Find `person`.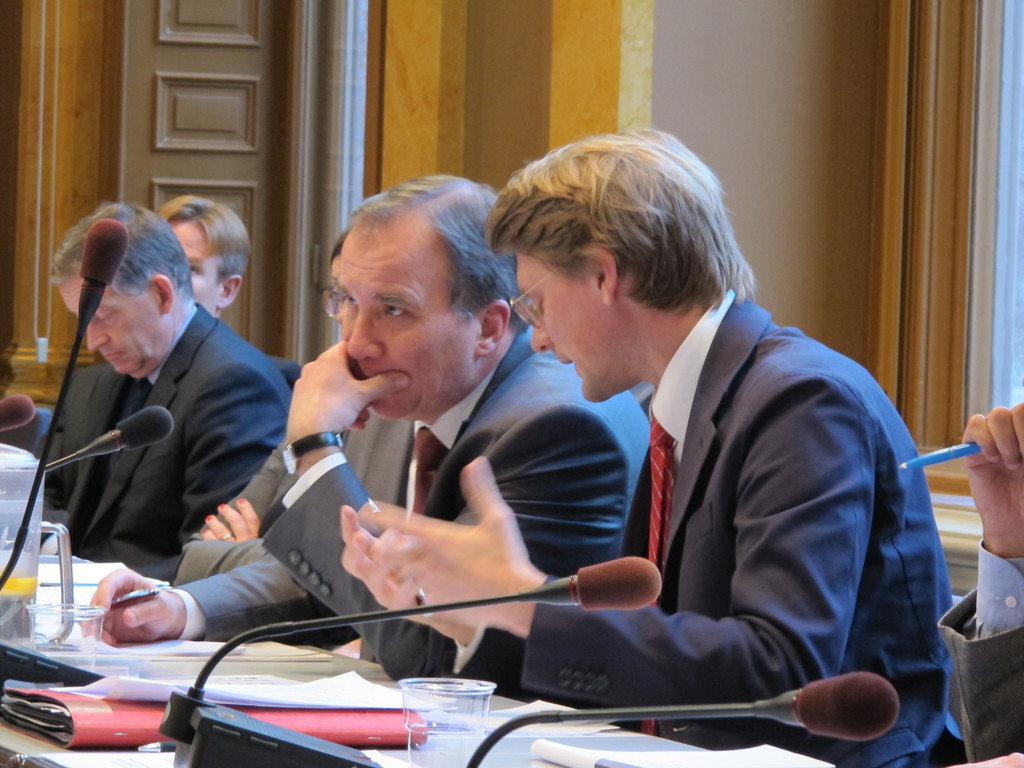
{"x1": 38, "y1": 199, "x2": 298, "y2": 566}.
